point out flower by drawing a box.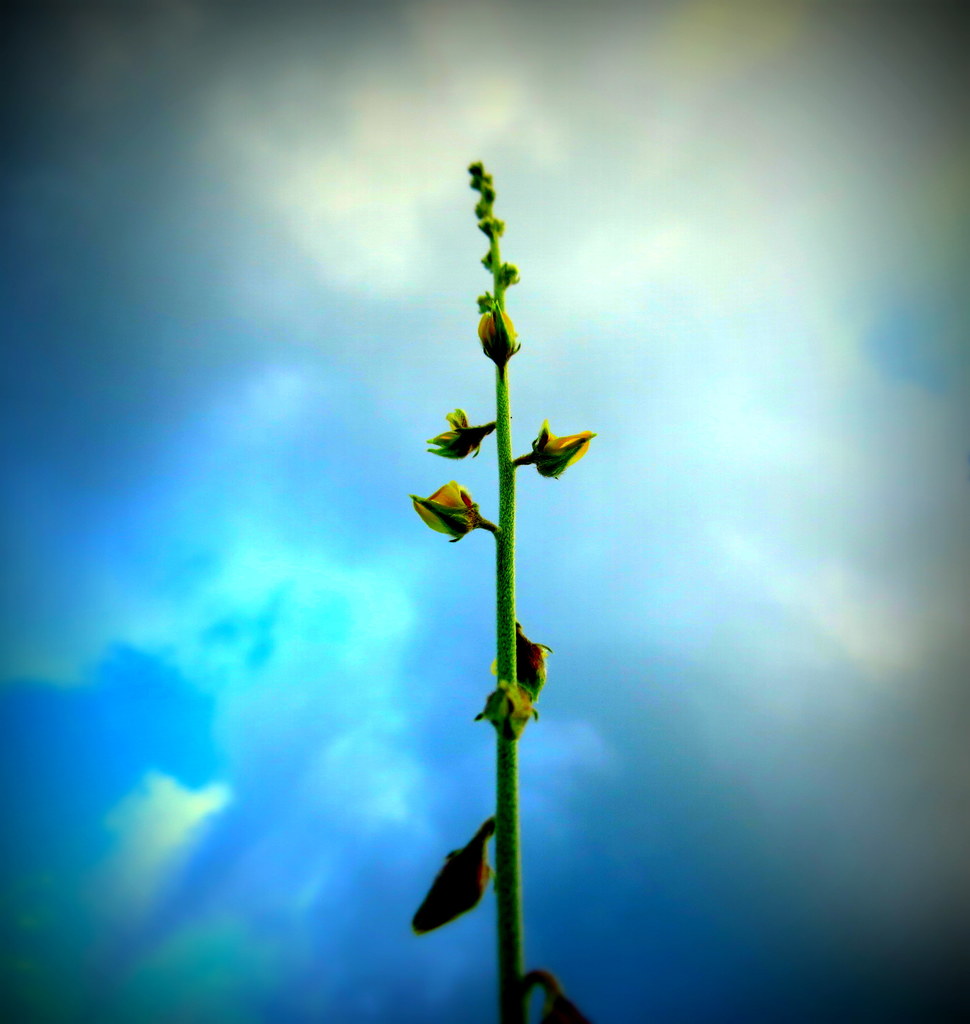
bbox(430, 406, 481, 455).
